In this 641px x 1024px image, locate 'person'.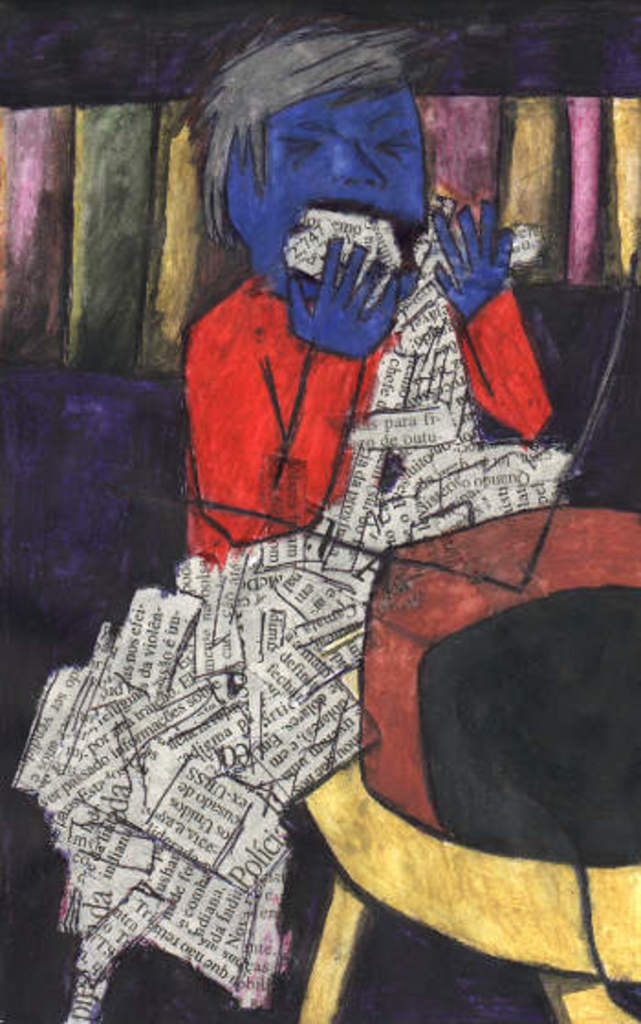
Bounding box: bbox(179, 20, 551, 559).
